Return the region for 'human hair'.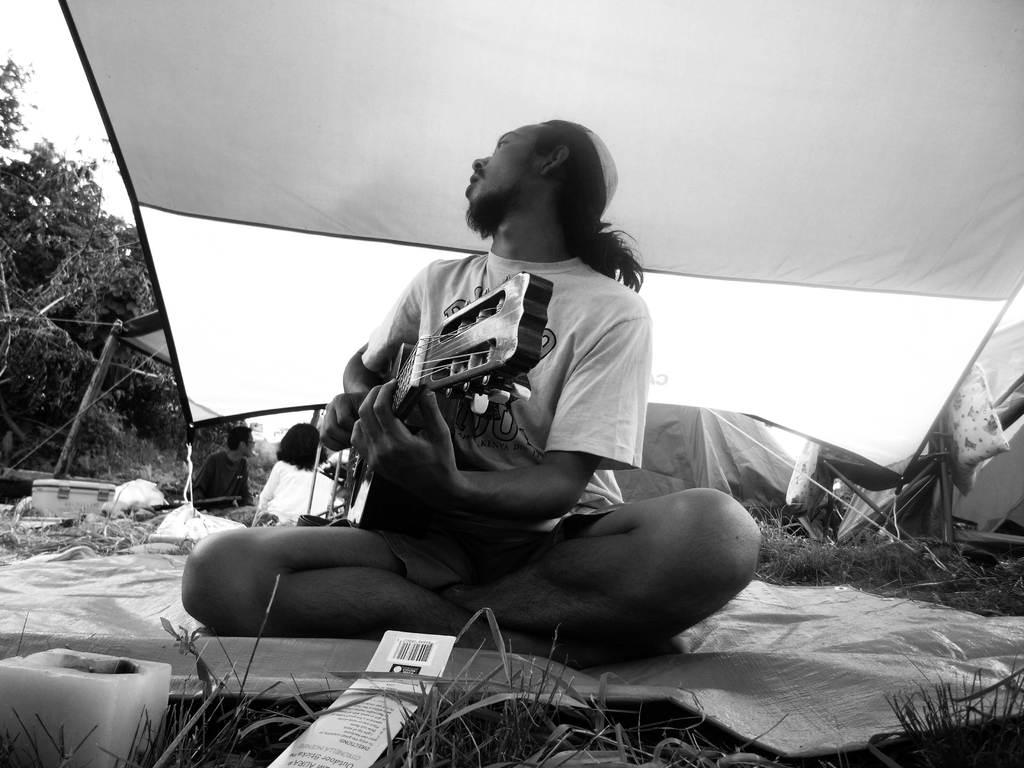
Rect(529, 117, 643, 289).
